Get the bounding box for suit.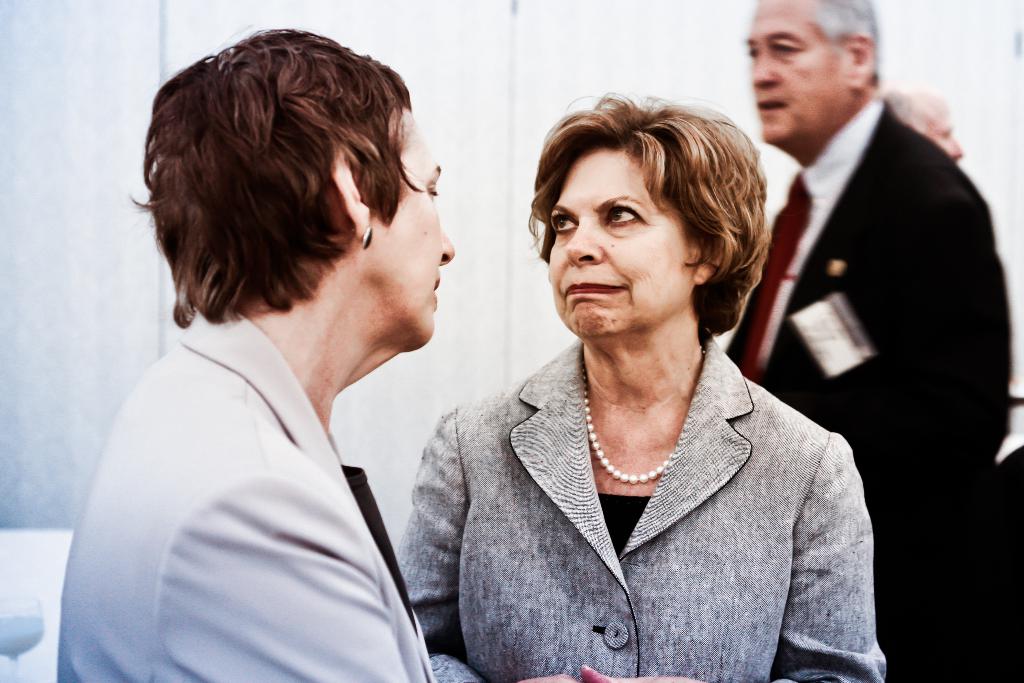
BBox(685, 51, 974, 572).
